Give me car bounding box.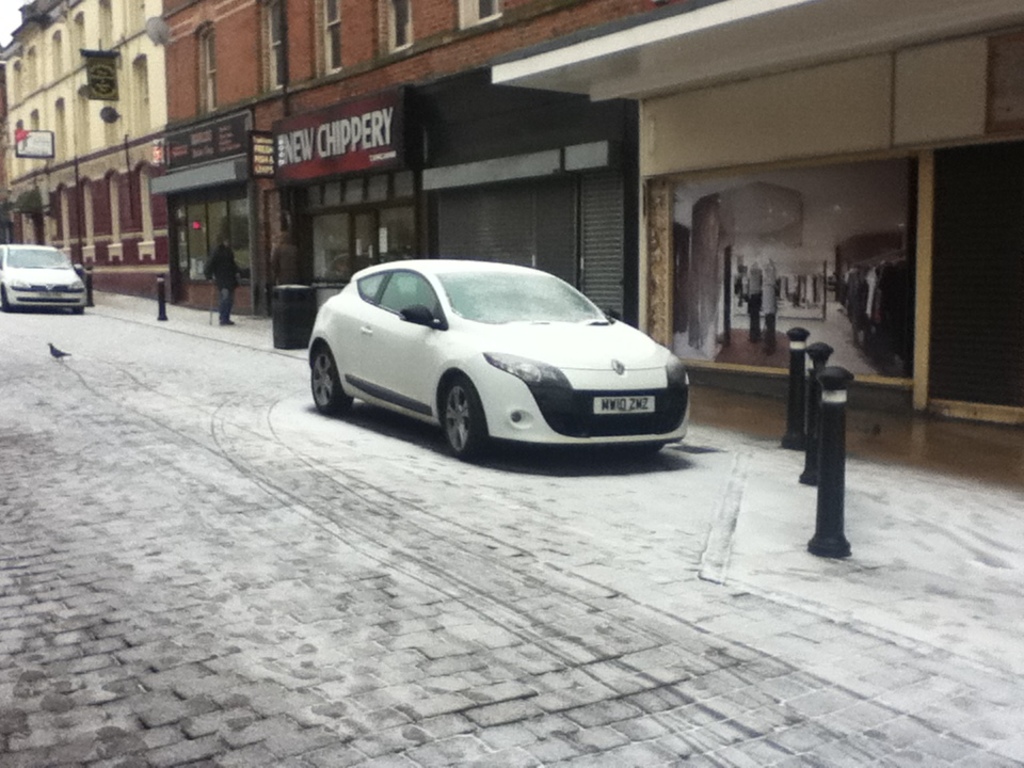
box=[0, 241, 85, 314].
